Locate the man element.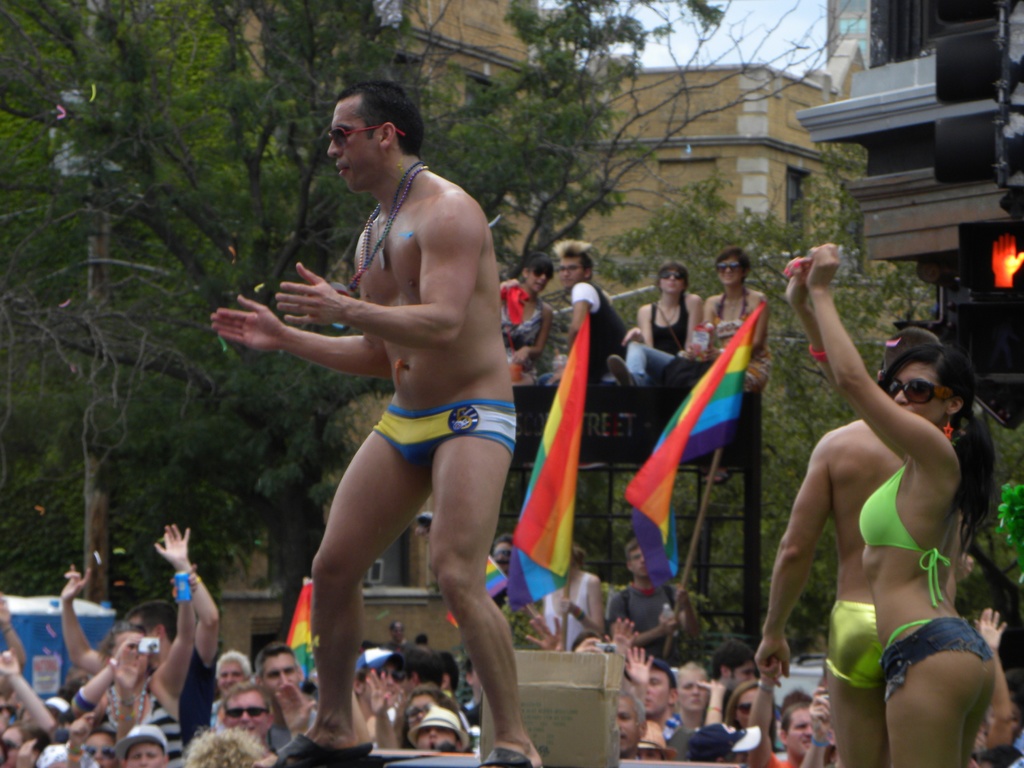
Element bbox: <box>550,241,625,378</box>.
